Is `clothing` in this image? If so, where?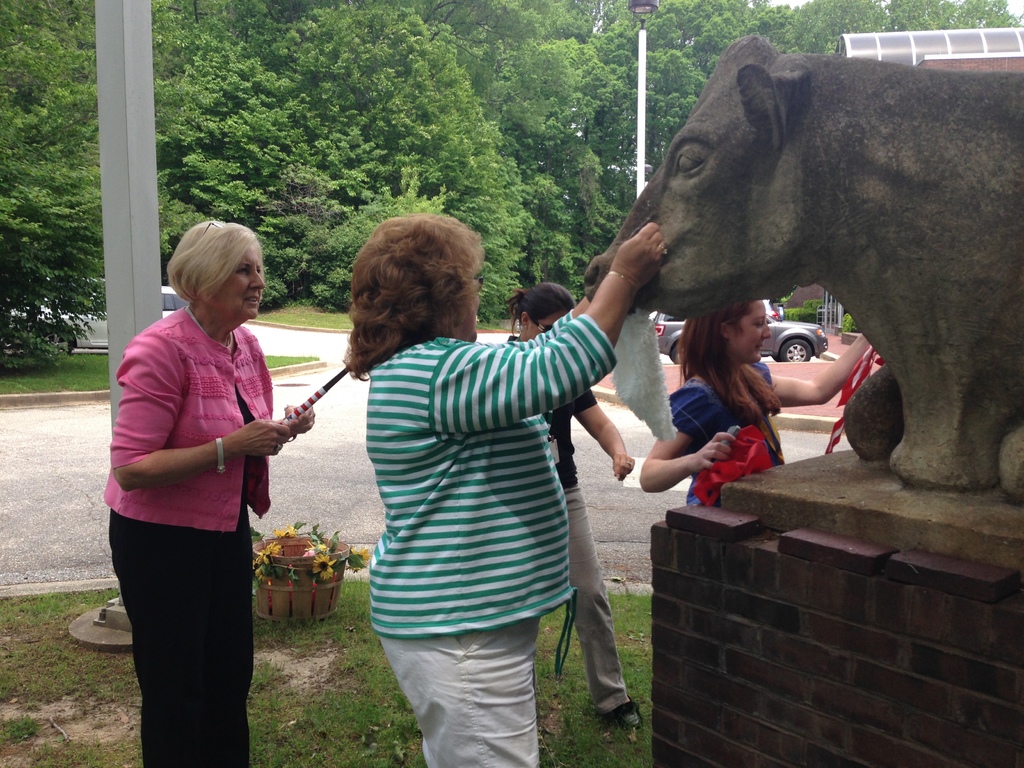
Yes, at (left=492, top=335, right=637, bottom=711).
